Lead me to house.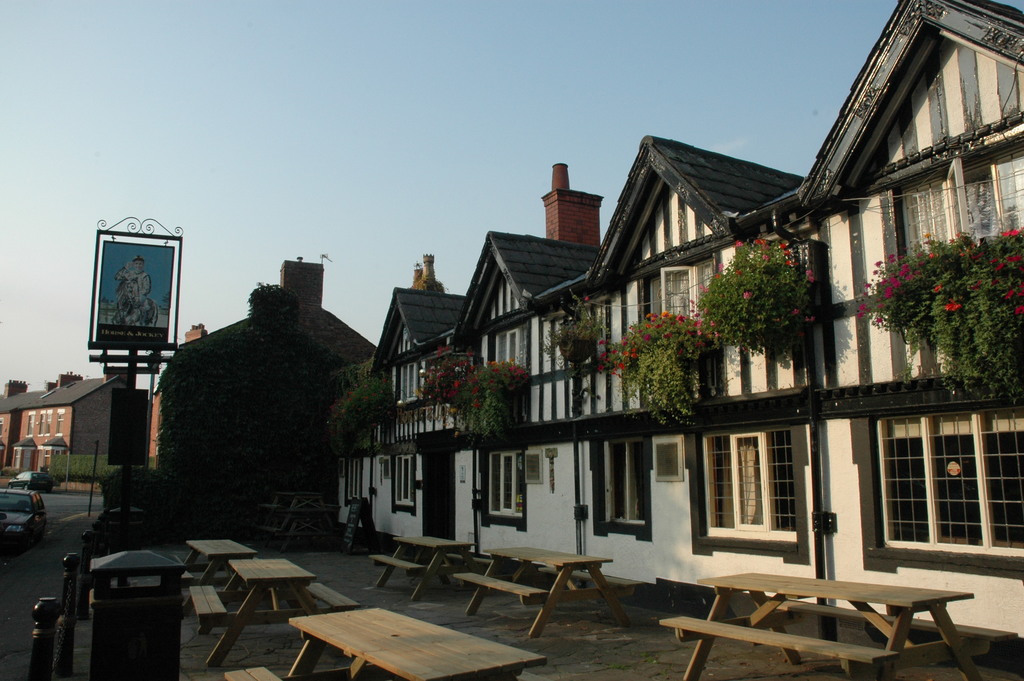
Lead to rect(328, 258, 473, 556).
